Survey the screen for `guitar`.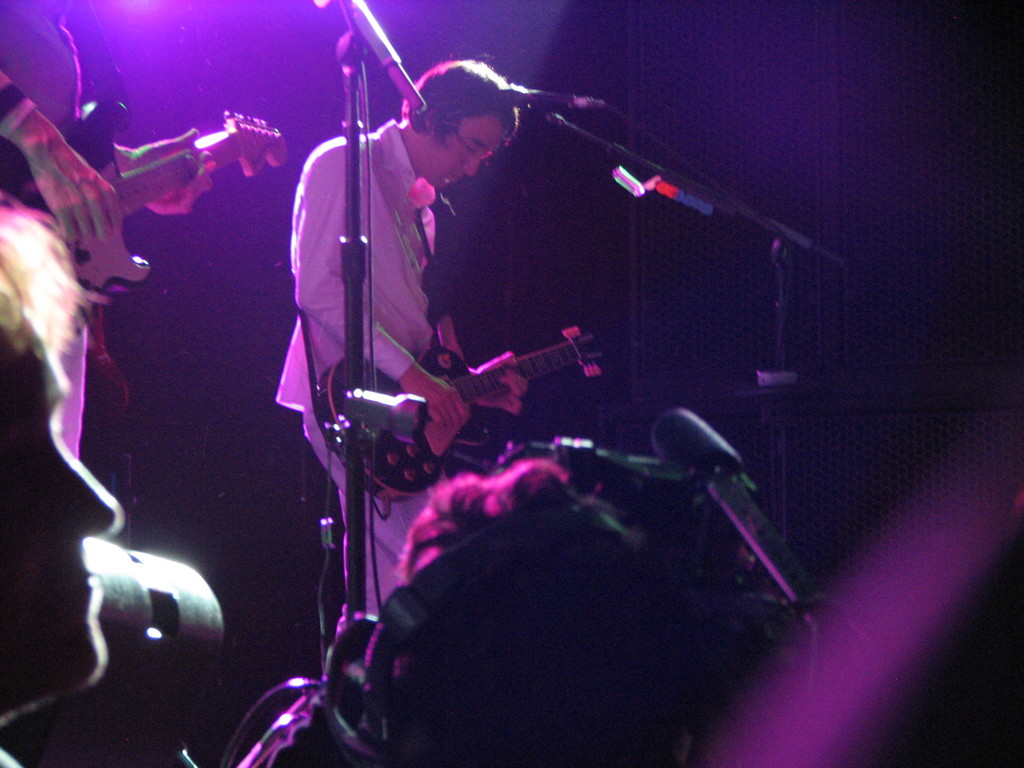
Survey found: detection(27, 100, 293, 312).
